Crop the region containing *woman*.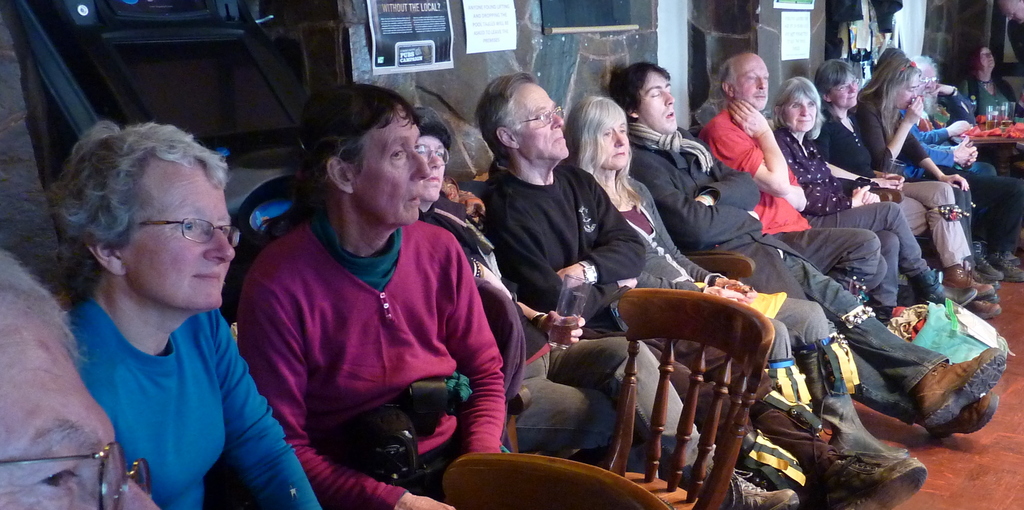
Crop region: 226 99 509 489.
